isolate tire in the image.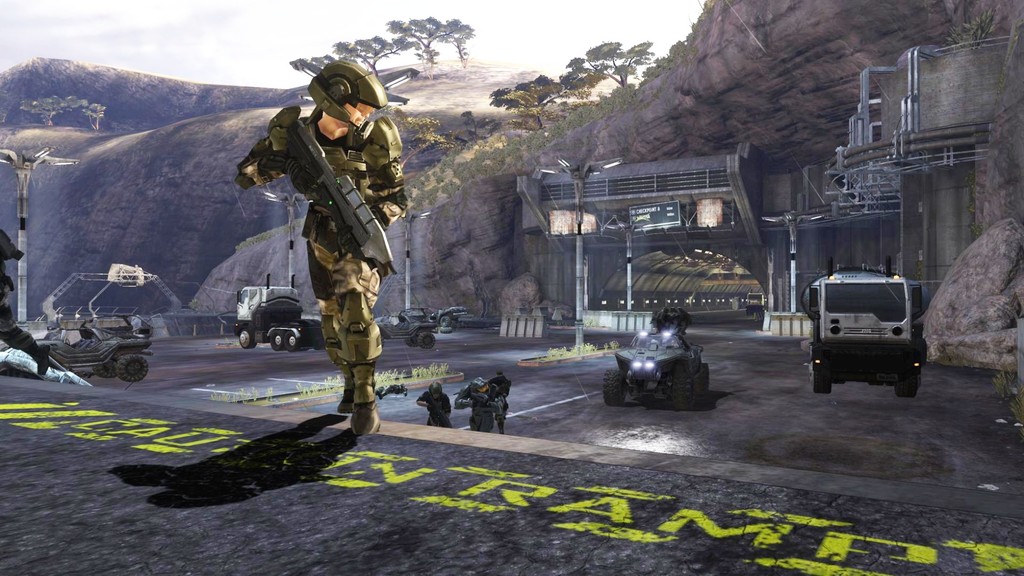
Isolated region: pyautogui.locateOnScreen(602, 365, 630, 407).
